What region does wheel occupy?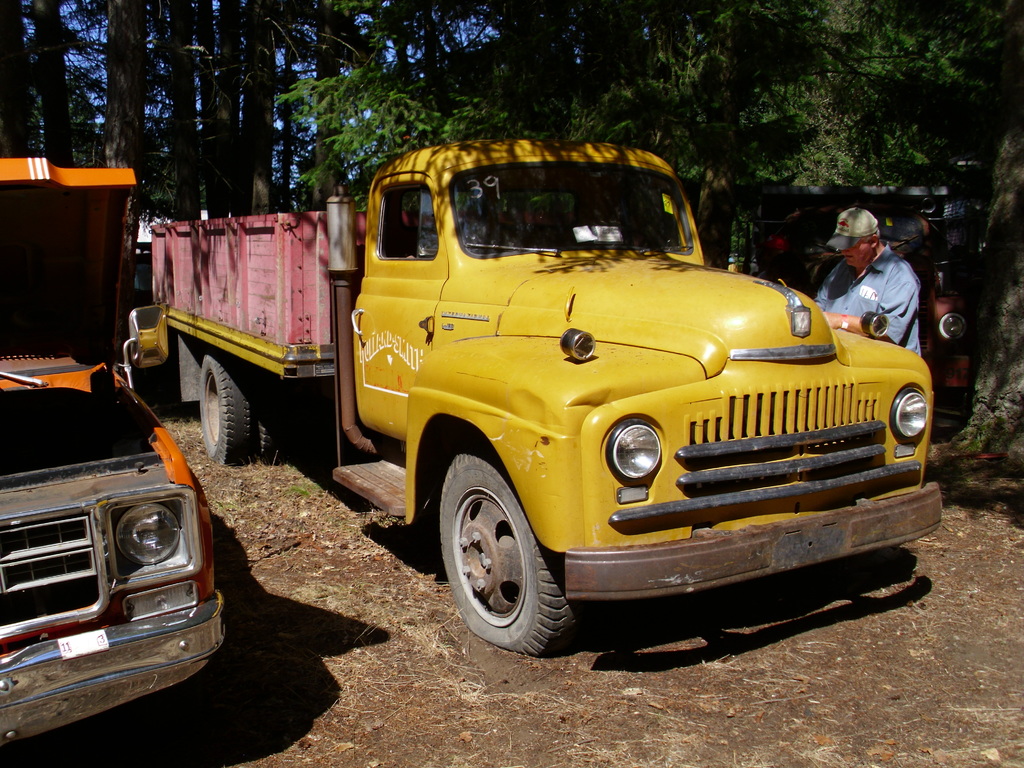
[431,455,565,653].
